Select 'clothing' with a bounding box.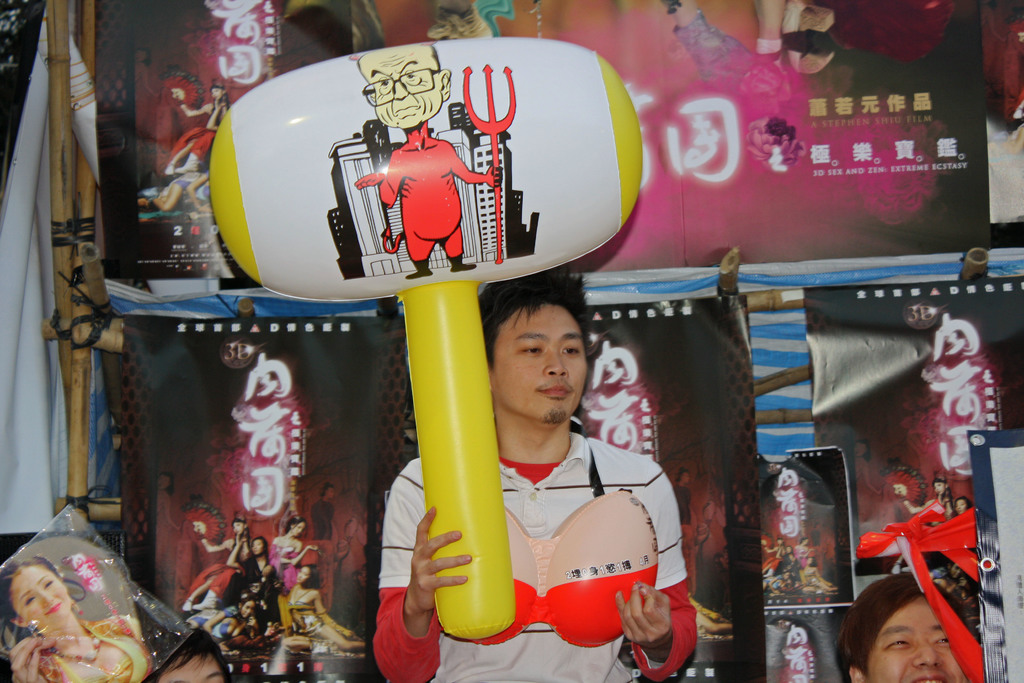
(187, 550, 246, 605).
